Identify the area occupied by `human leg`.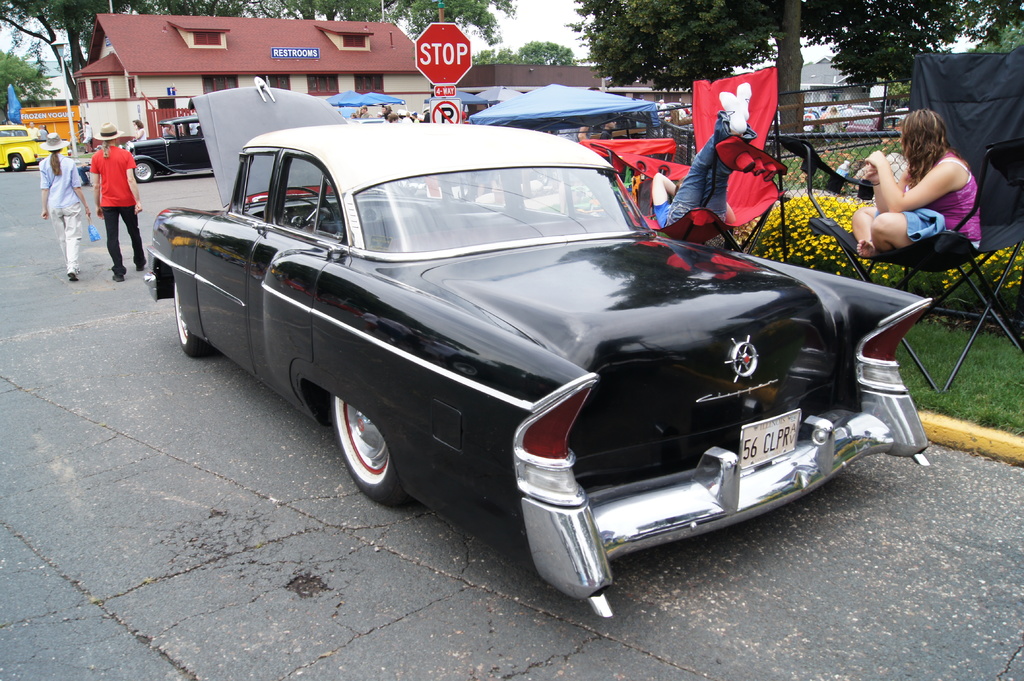
Area: 63/216/83/280.
